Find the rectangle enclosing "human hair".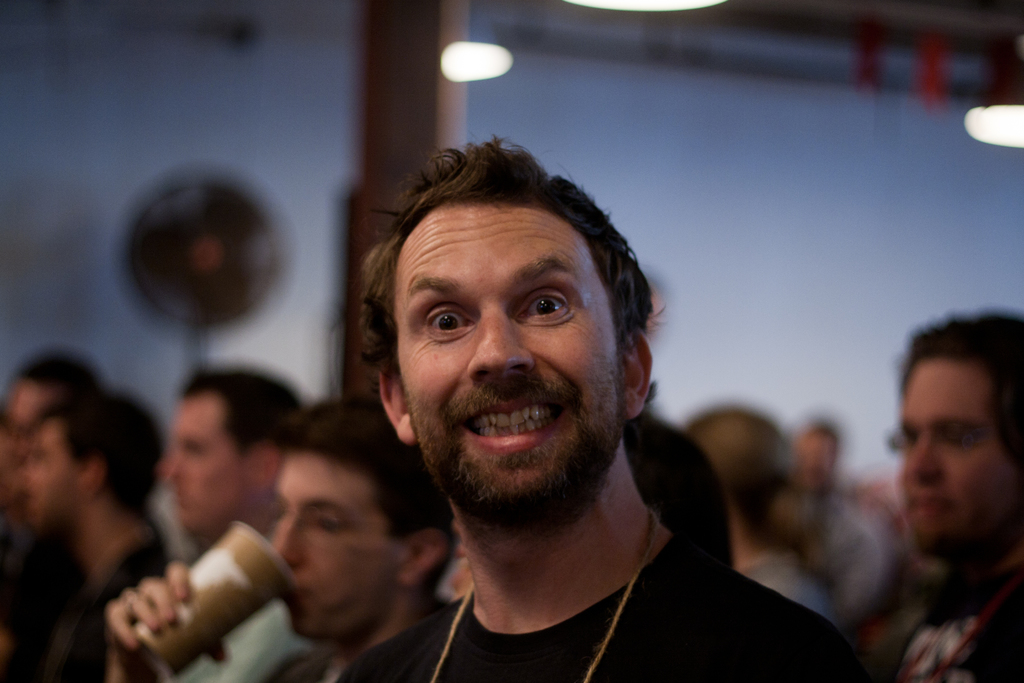
275 395 454 593.
